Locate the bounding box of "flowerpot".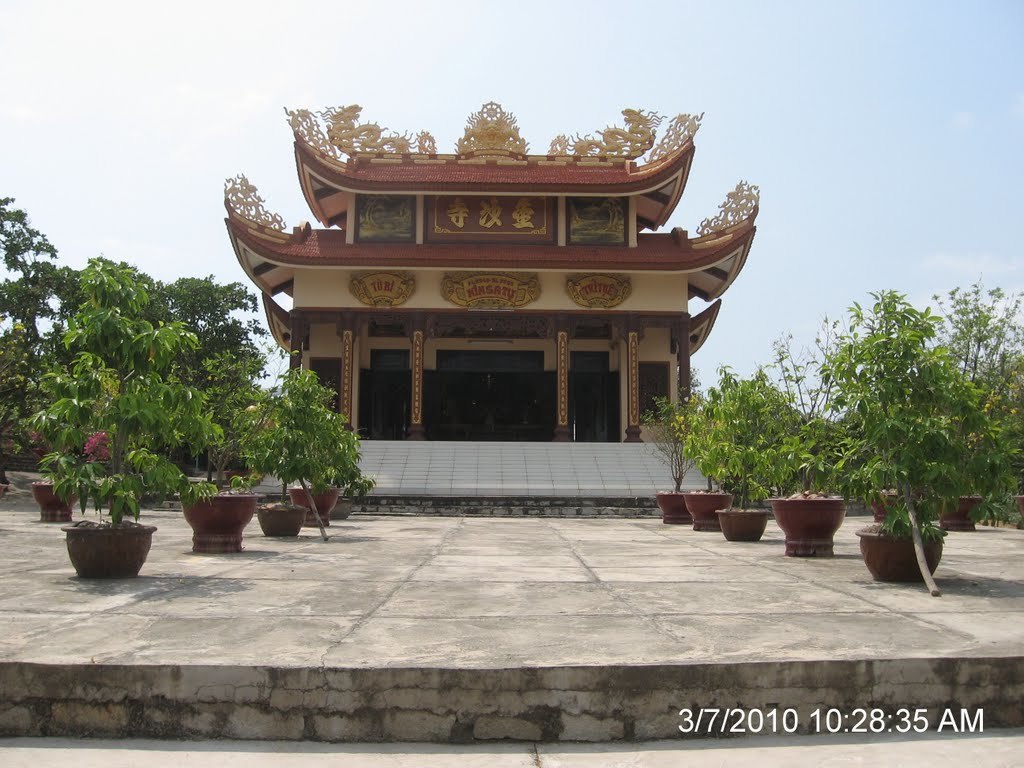
Bounding box: <region>856, 528, 949, 585</region>.
